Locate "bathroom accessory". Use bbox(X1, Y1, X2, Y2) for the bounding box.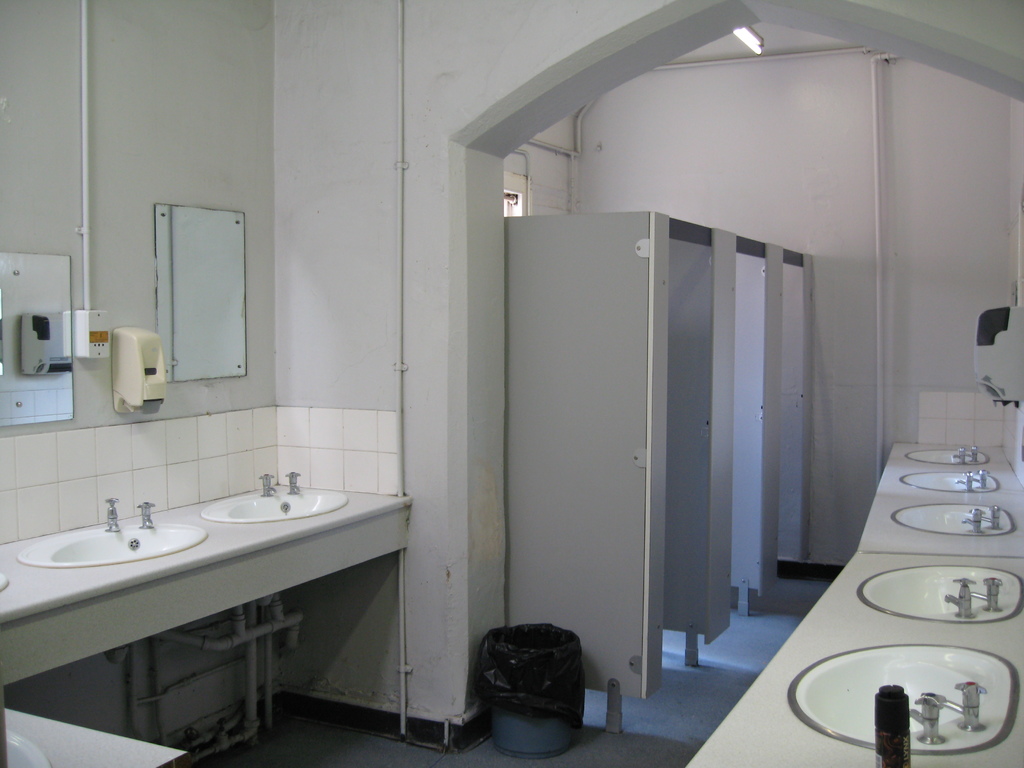
bbox(972, 468, 988, 488).
